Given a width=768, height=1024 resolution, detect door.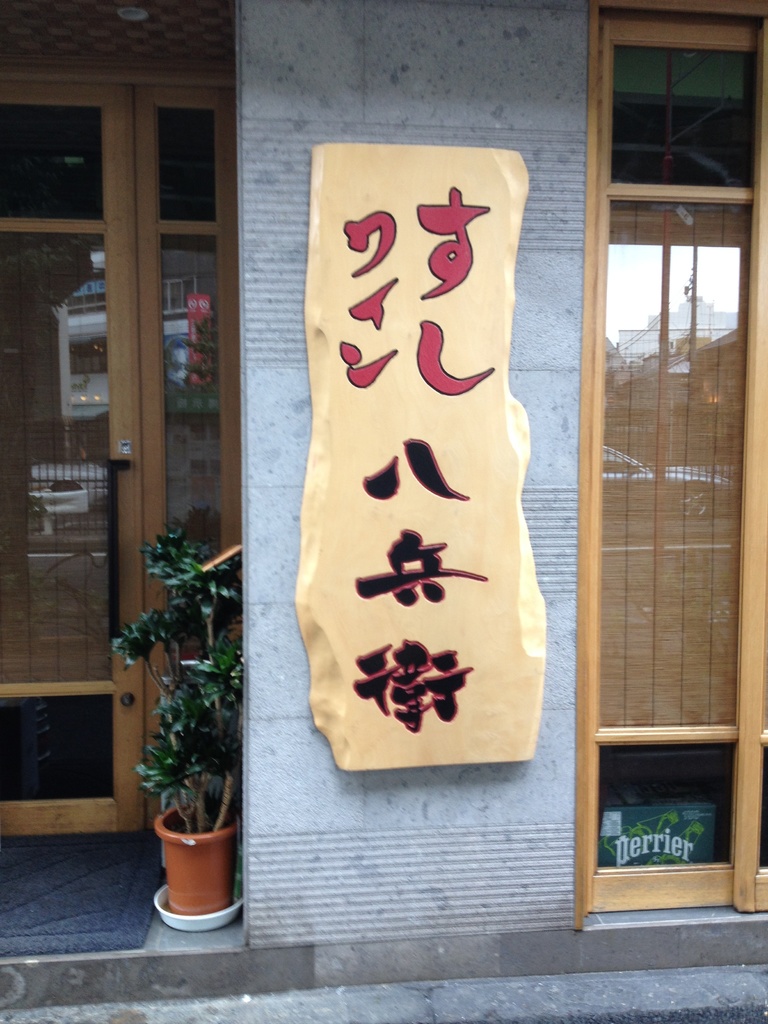
[left=0, top=72, right=141, bottom=836].
